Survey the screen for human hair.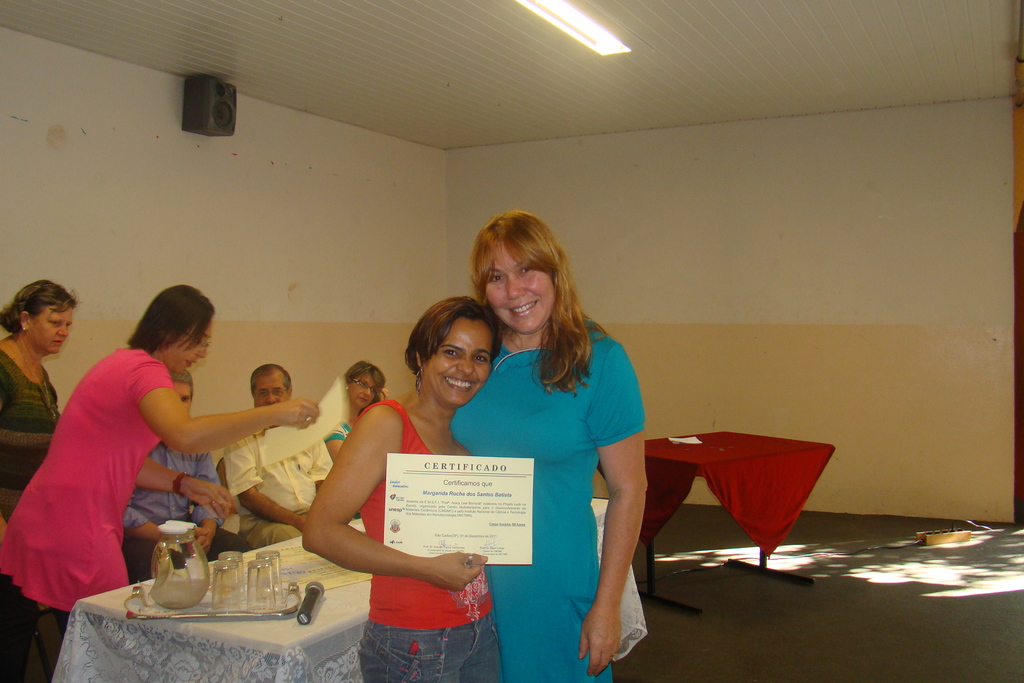
Survey found: (x1=0, y1=279, x2=79, y2=337).
